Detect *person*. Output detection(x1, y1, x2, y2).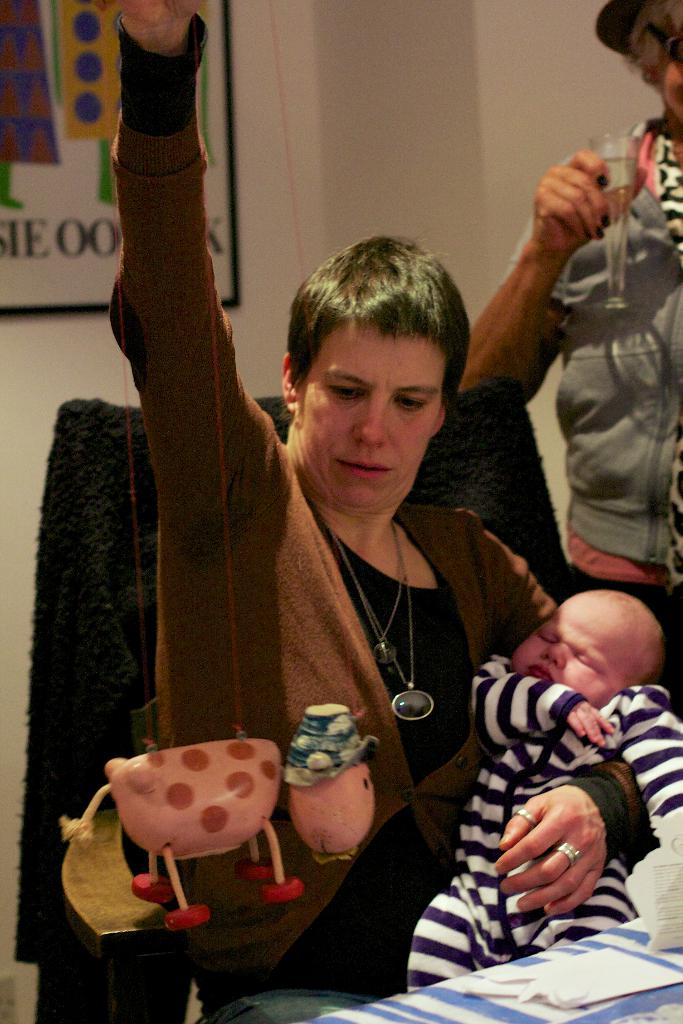
detection(103, 0, 549, 1022).
